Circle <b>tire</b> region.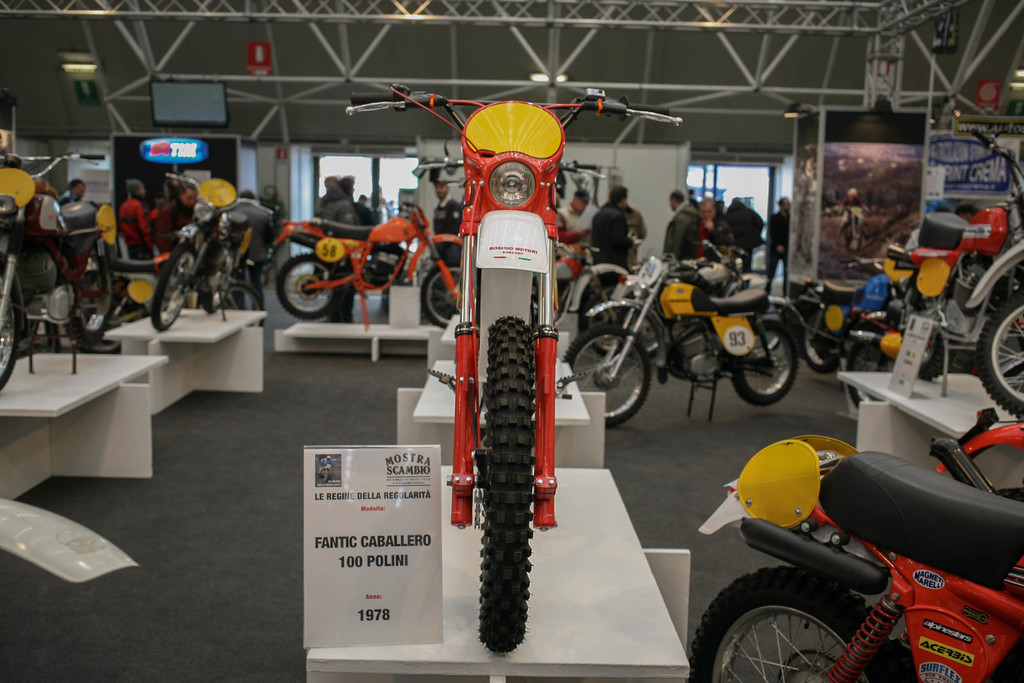
Region: 892/272/961/380.
